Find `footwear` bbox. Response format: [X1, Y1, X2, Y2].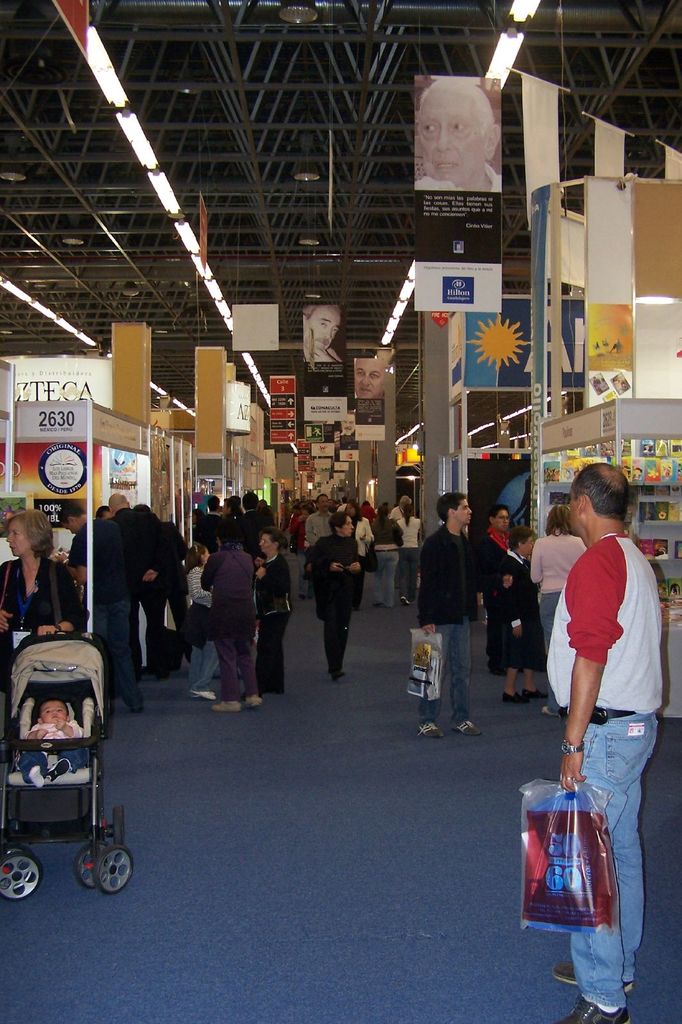
[550, 955, 638, 989].
